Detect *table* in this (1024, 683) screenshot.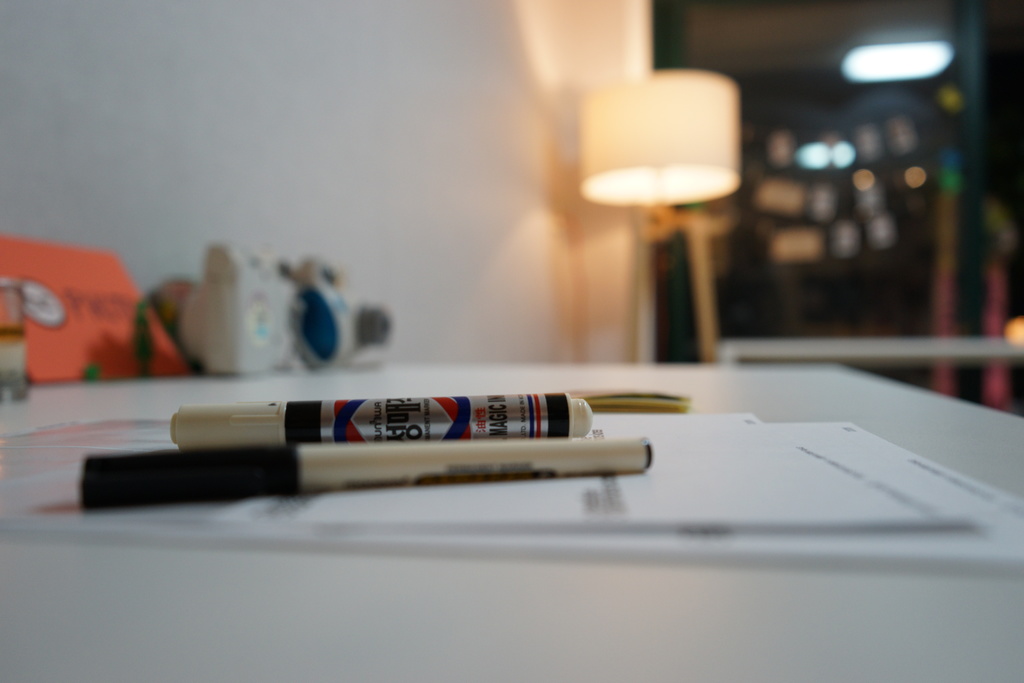
Detection: select_region(0, 354, 1023, 682).
